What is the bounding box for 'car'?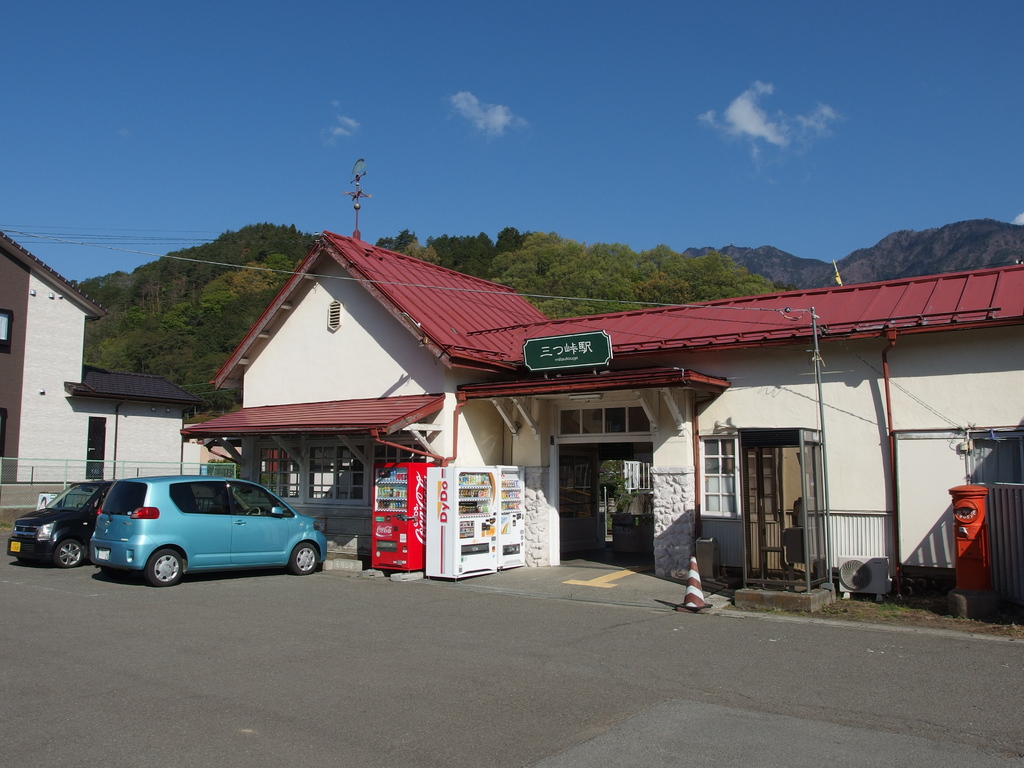
x1=90, y1=470, x2=330, y2=576.
